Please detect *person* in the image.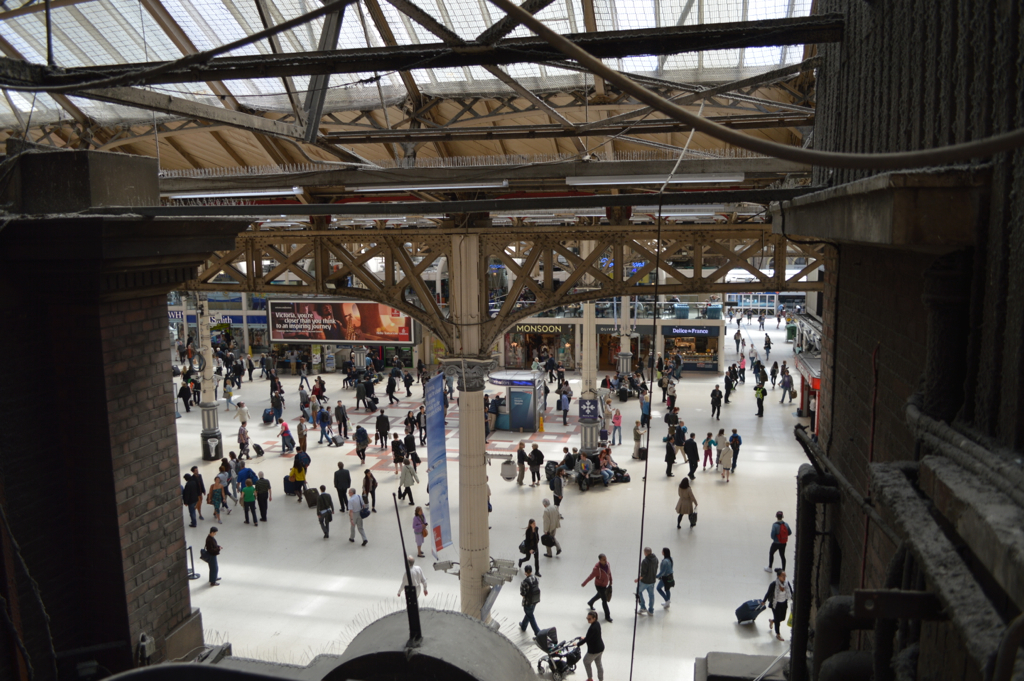
l=584, t=551, r=619, b=618.
